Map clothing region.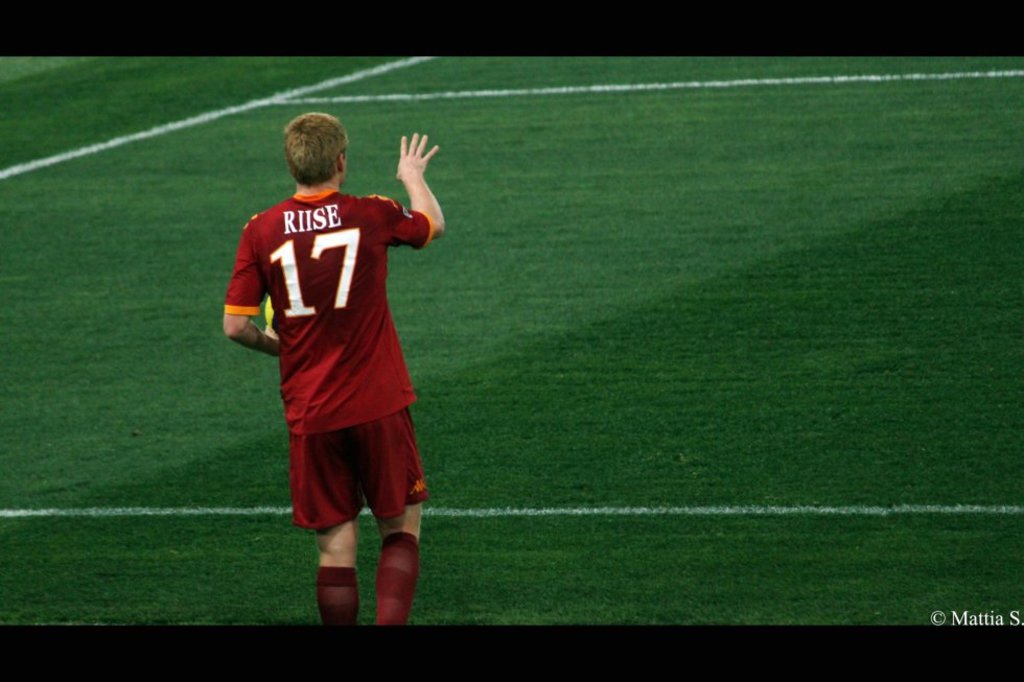
Mapped to locate(234, 163, 435, 527).
